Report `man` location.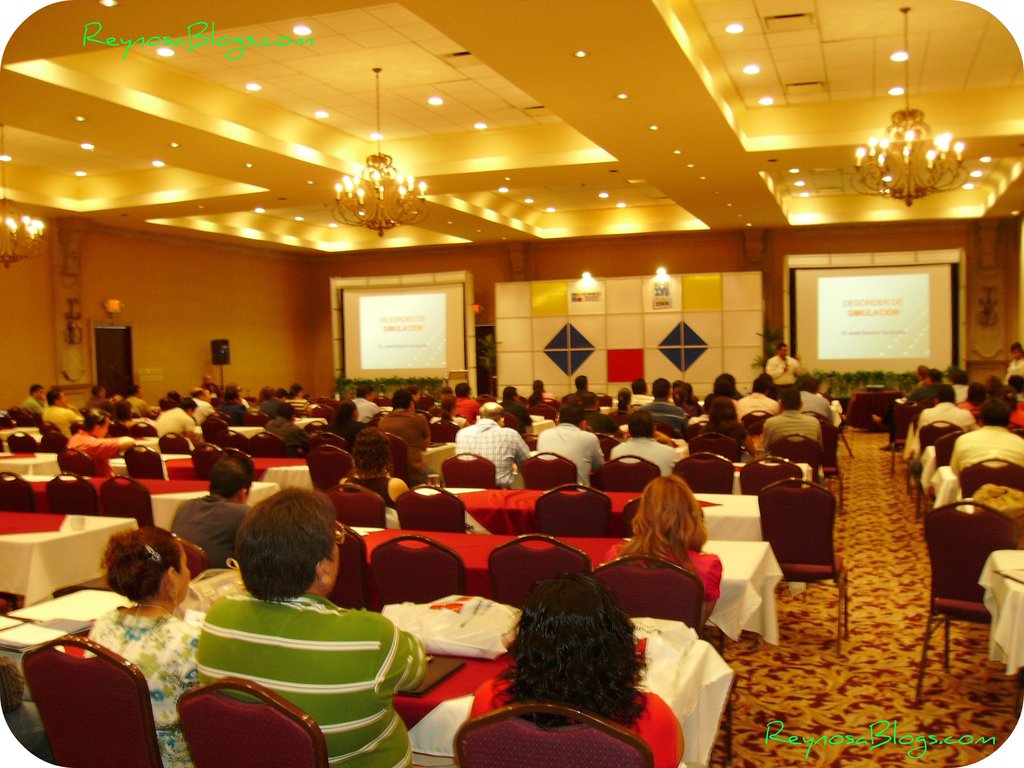
Report: 632, 377, 650, 396.
